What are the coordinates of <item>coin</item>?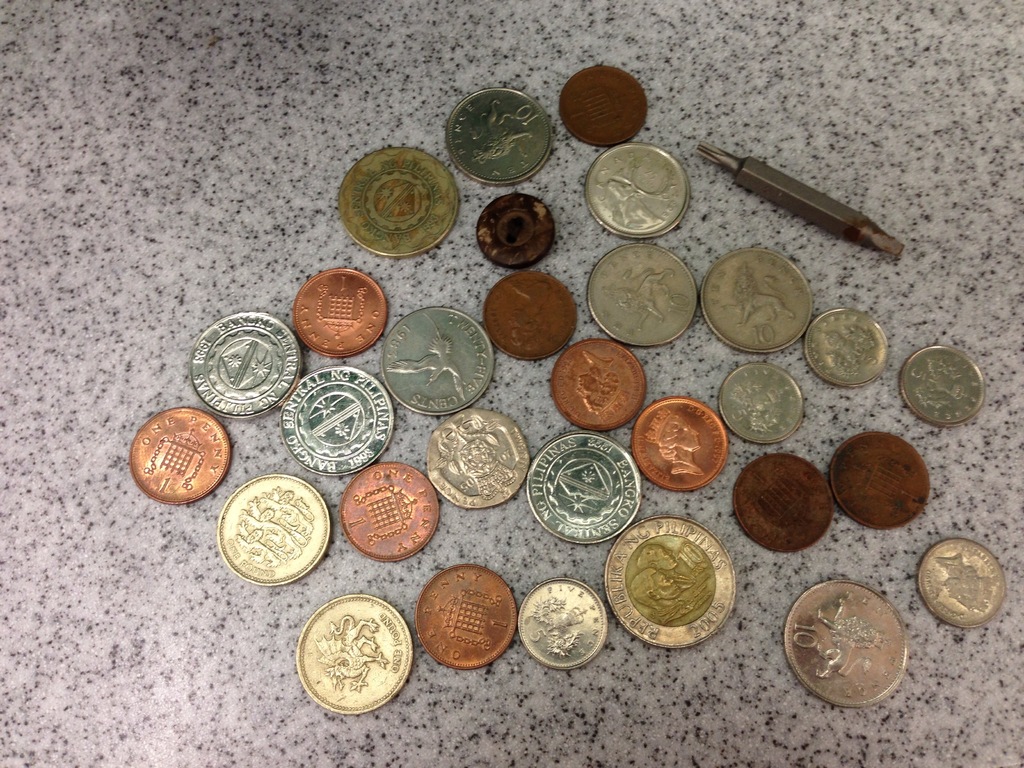
[left=337, top=460, right=448, bottom=560].
